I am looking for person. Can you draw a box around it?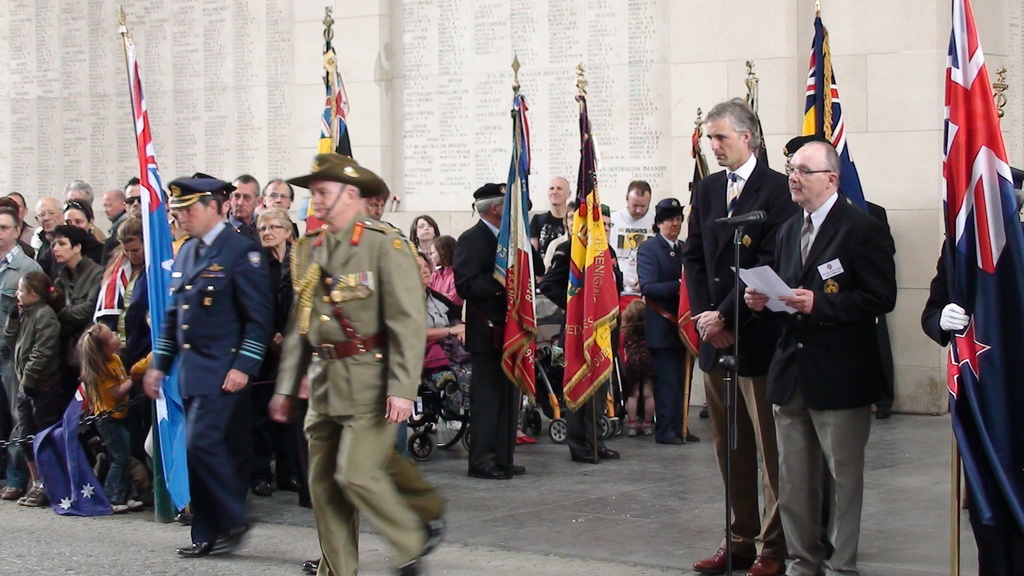
Sure, the bounding box is detection(102, 186, 147, 248).
